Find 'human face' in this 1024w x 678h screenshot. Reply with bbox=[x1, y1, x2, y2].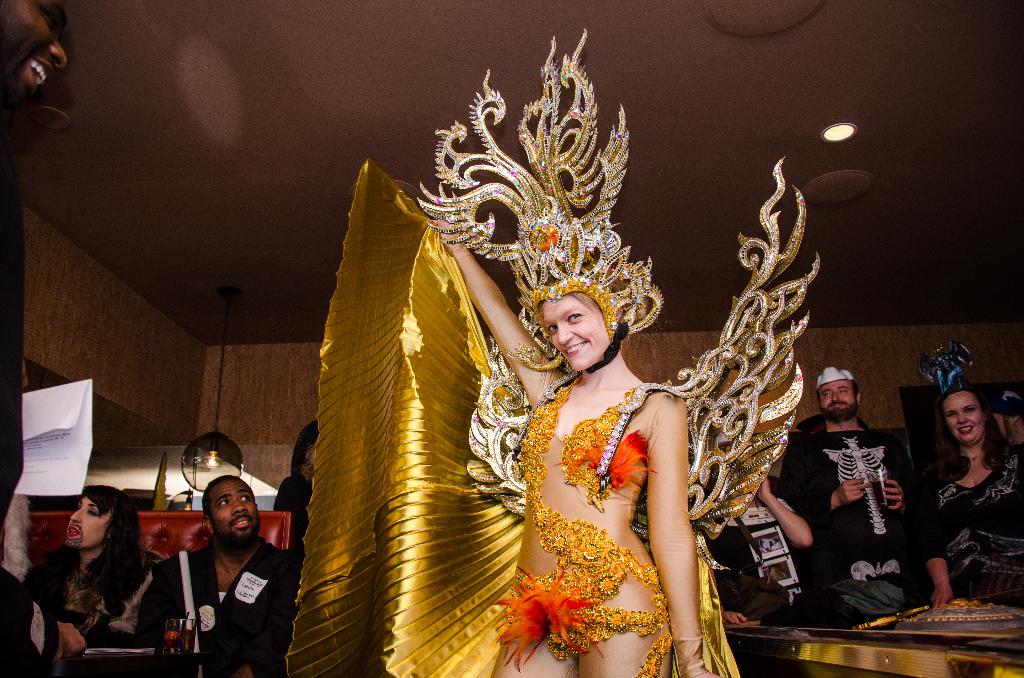
bbox=[64, 492, 111, 551].
